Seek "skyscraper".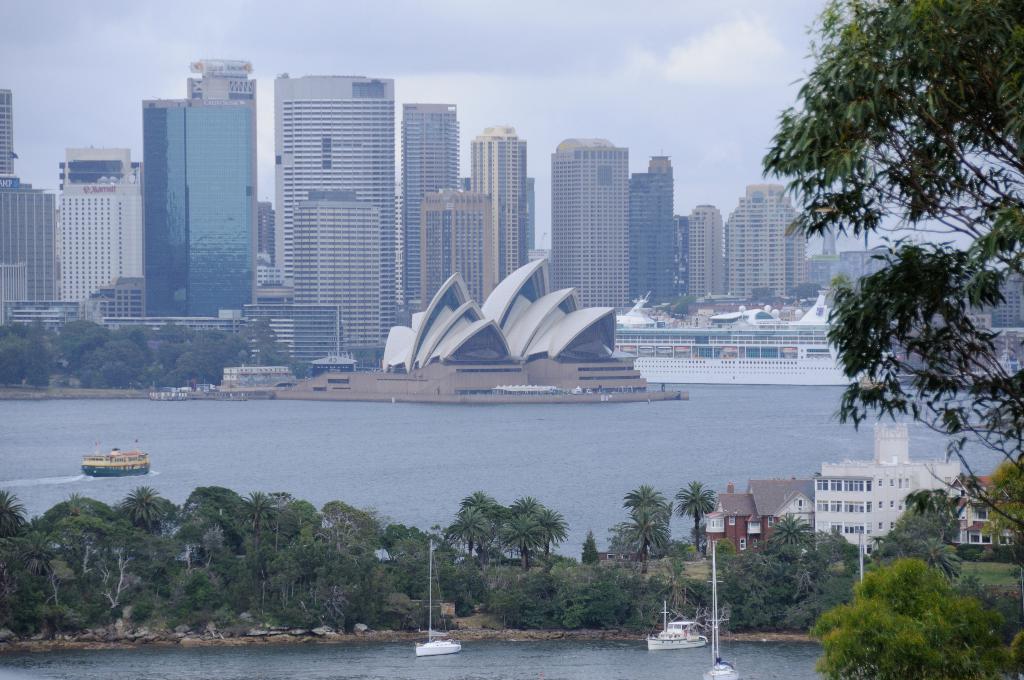
<bbox>466, 113, 532, 305</bbox>.
